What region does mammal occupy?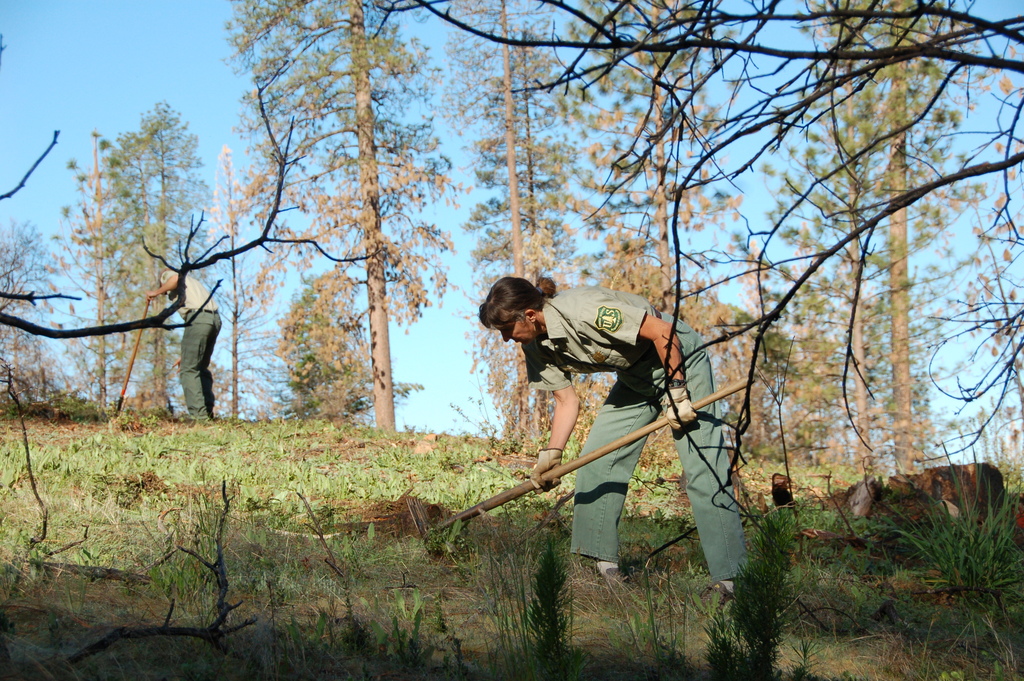
left=146, top=267, right=220, bottom=429.
